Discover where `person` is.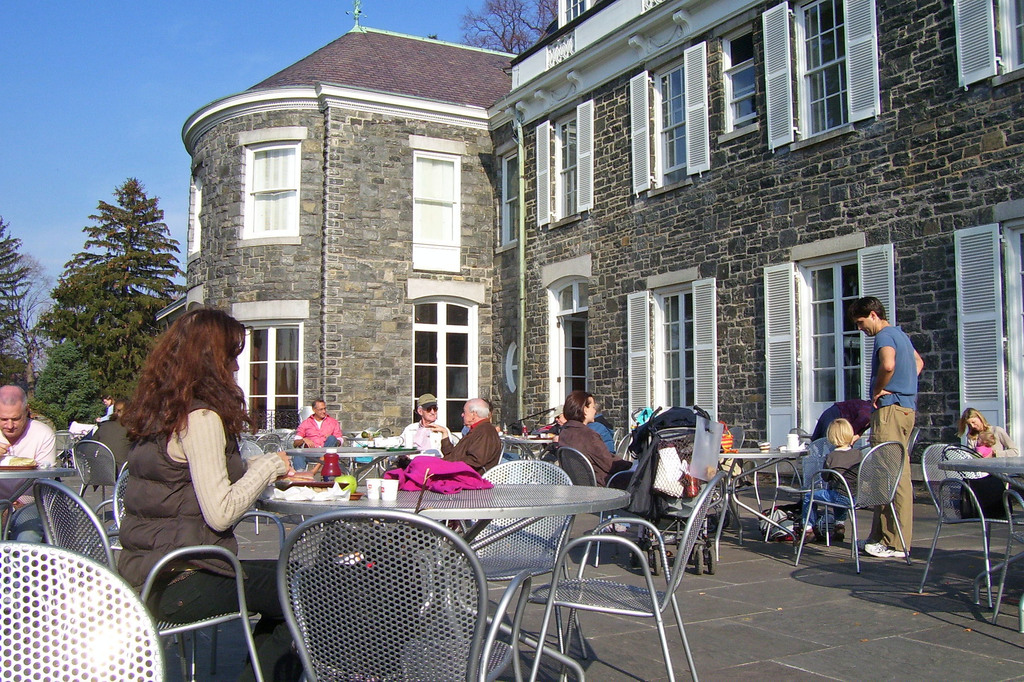
Discovered at [left=122, top=314, right=312, bottom=681].
